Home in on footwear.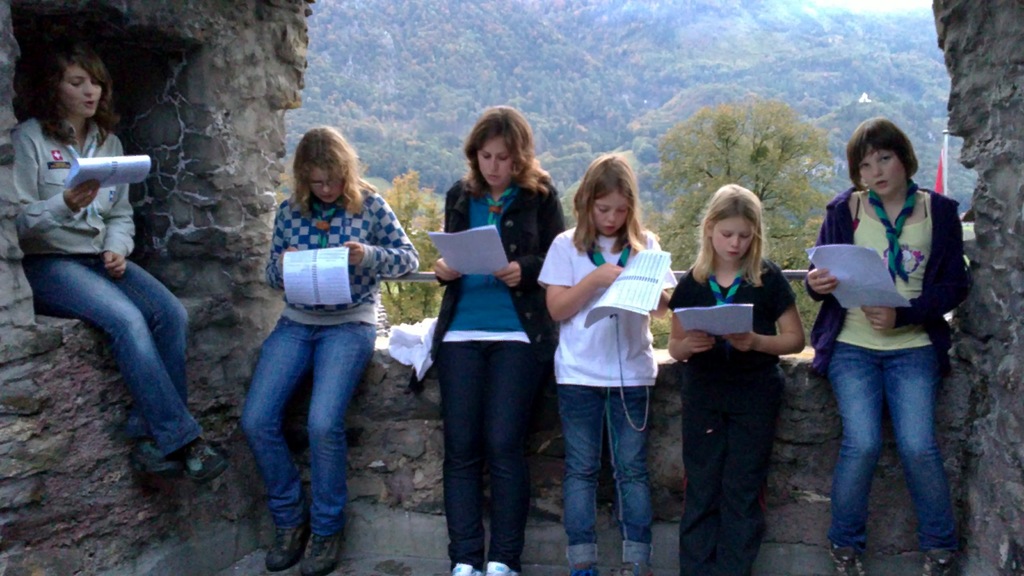
Homed in at {"left": 924, "top": 557, "right": 953, "bottom": 575}.
